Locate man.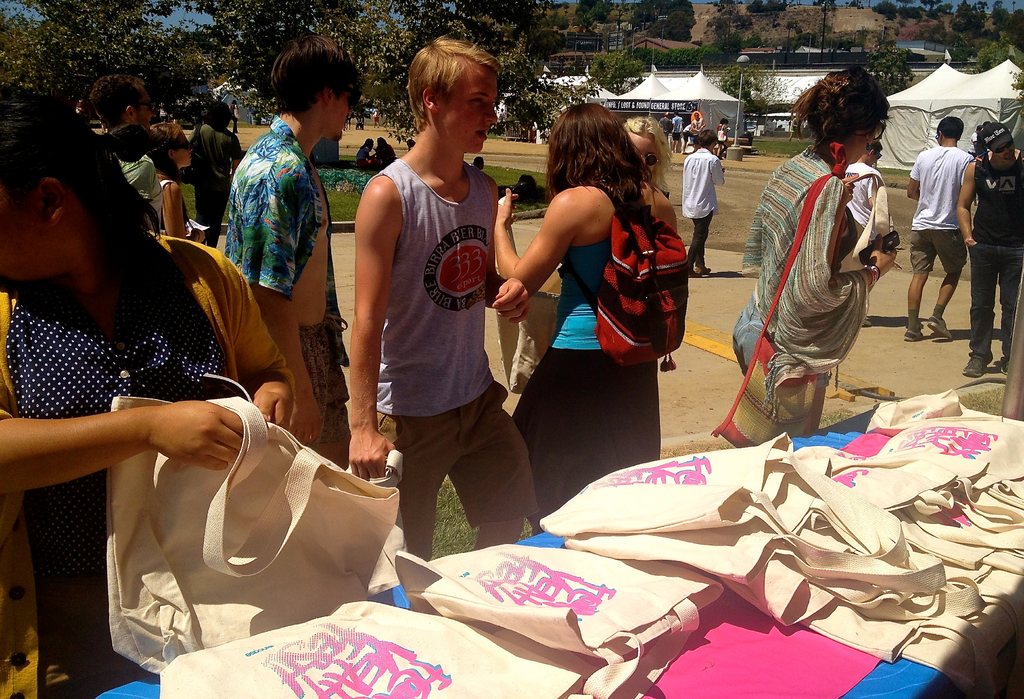
Bounding box: Rect(226, 30, 360, 467).
